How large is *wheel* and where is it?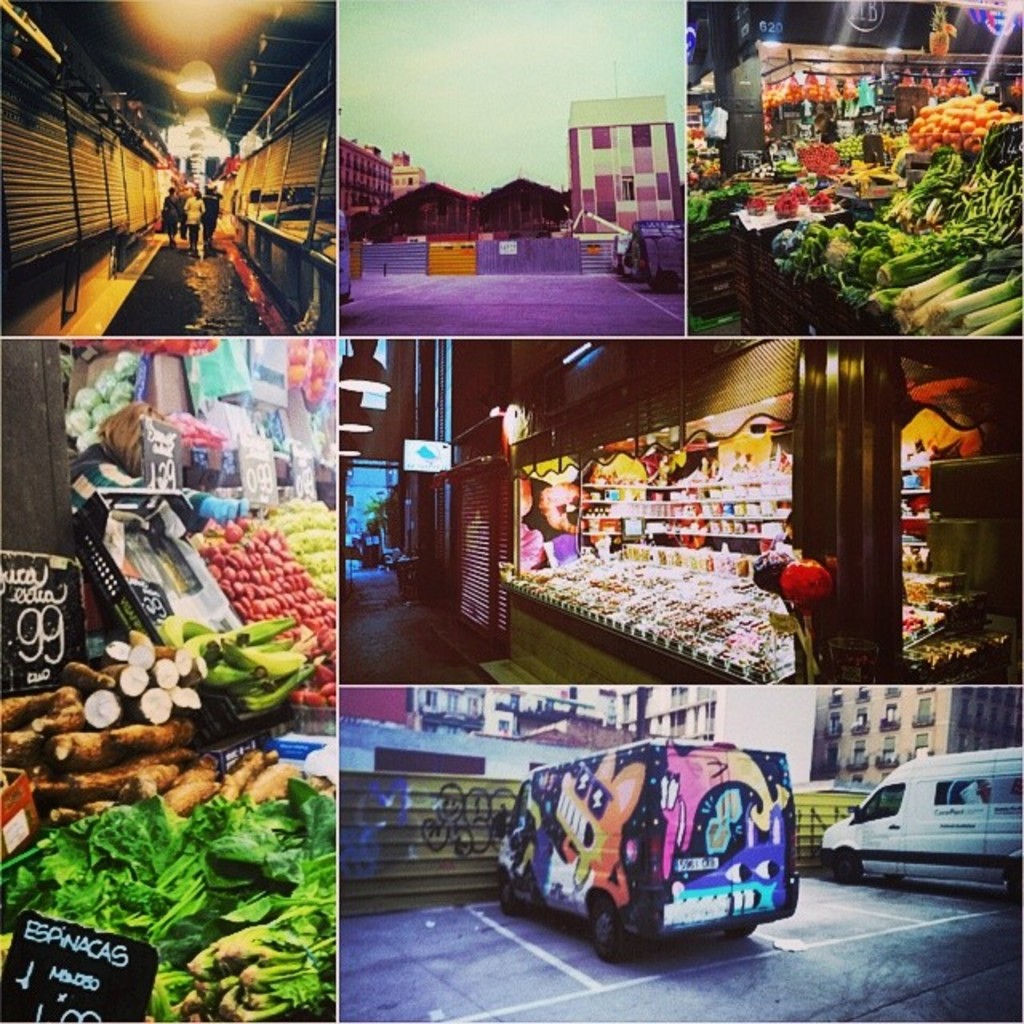
Bounding box: 504,882,520,914.
